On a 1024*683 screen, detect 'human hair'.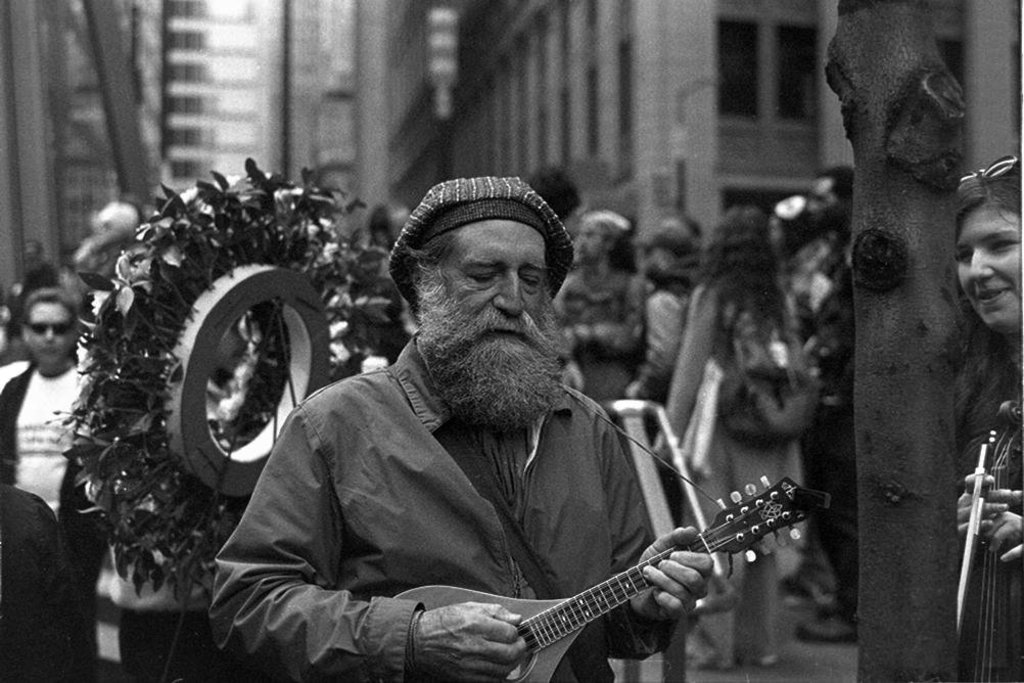
<region>816, 163, 856, 223</region>.
